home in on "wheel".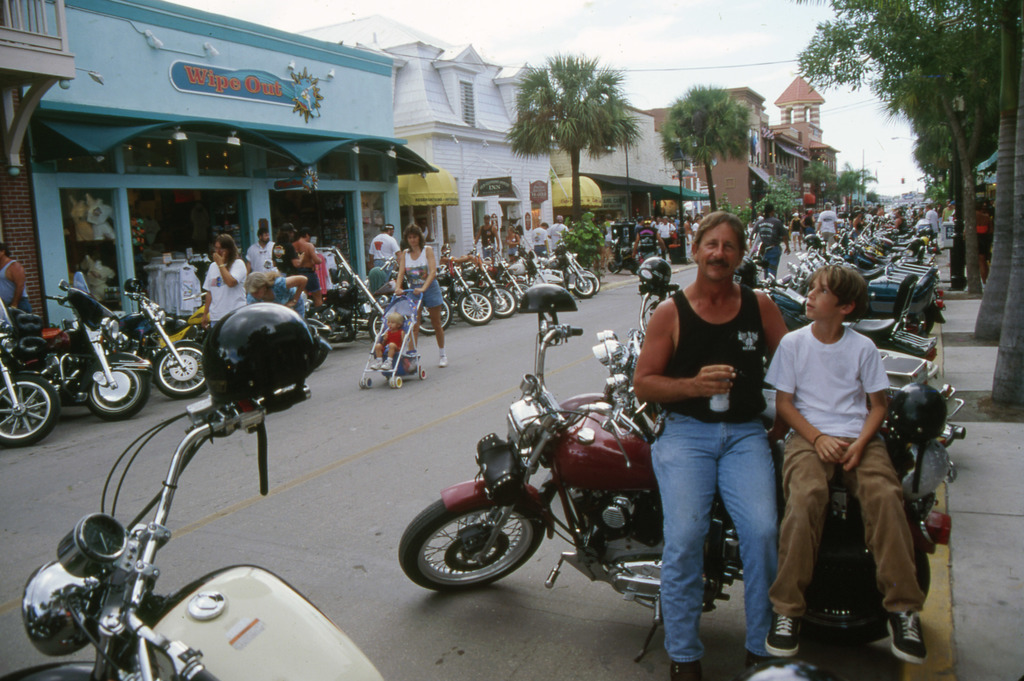
Homed in at 459, 289, 495, 324.
